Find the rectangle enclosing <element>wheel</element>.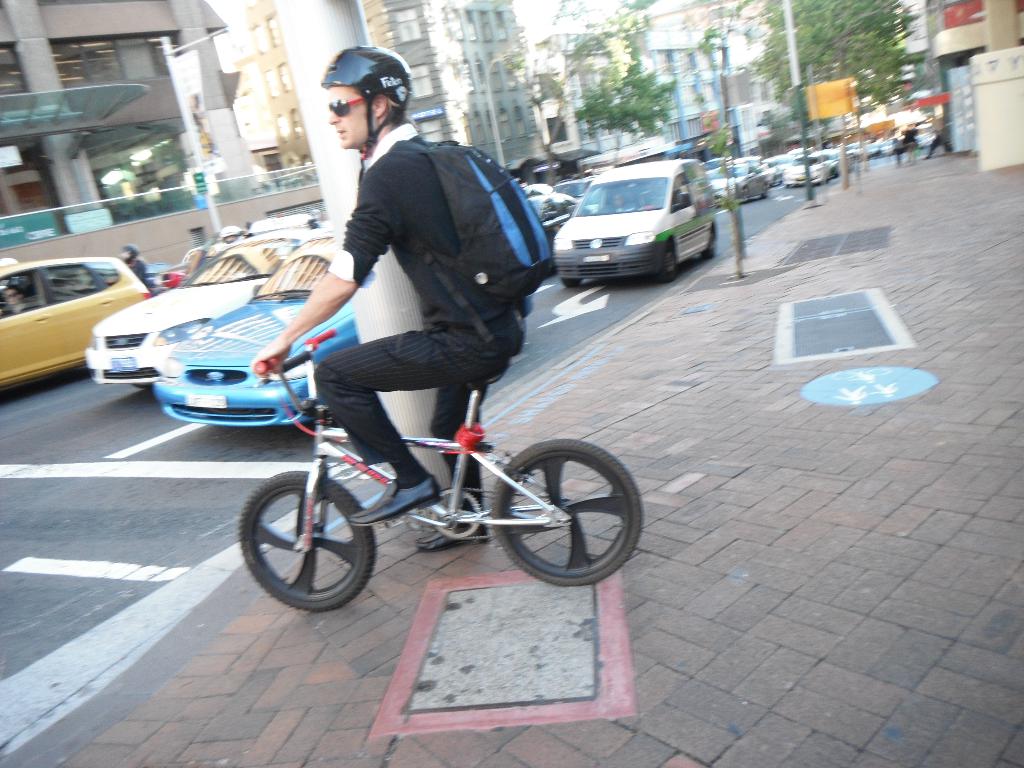
detection(240, 472, 371, 617).
